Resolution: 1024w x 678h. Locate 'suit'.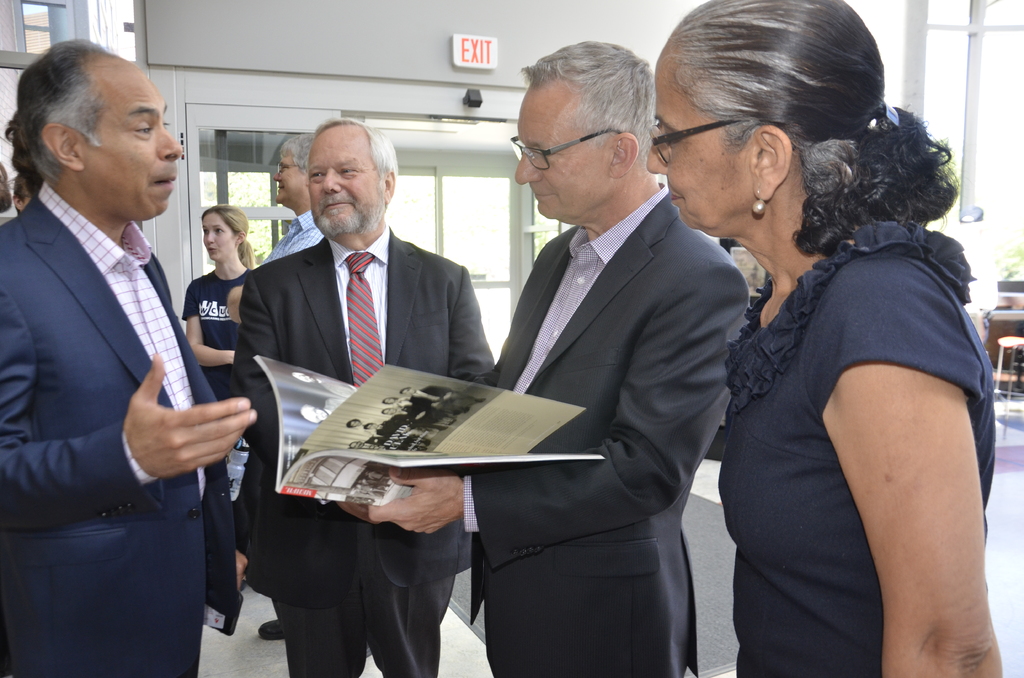
select_region(0, 197, 239, 677).
